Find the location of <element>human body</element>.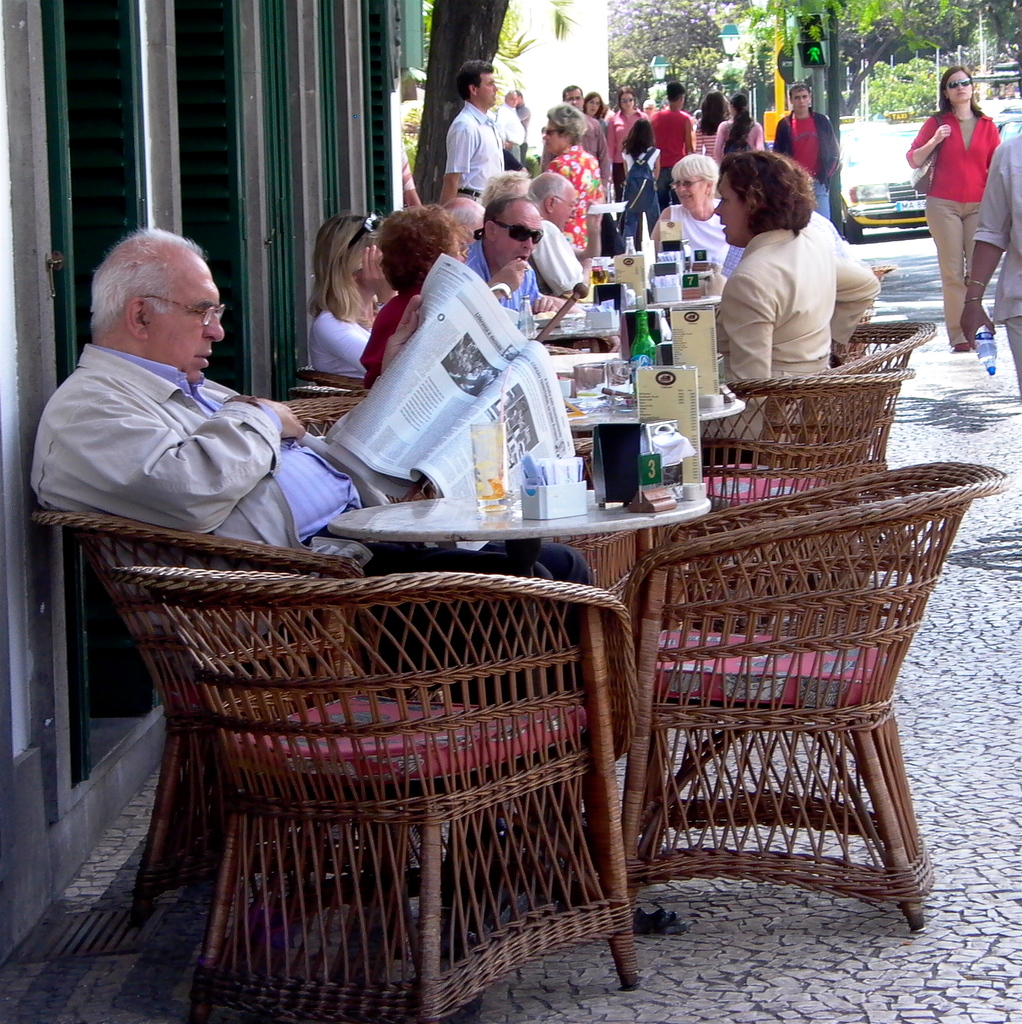
Location: 491/93/523/163.
